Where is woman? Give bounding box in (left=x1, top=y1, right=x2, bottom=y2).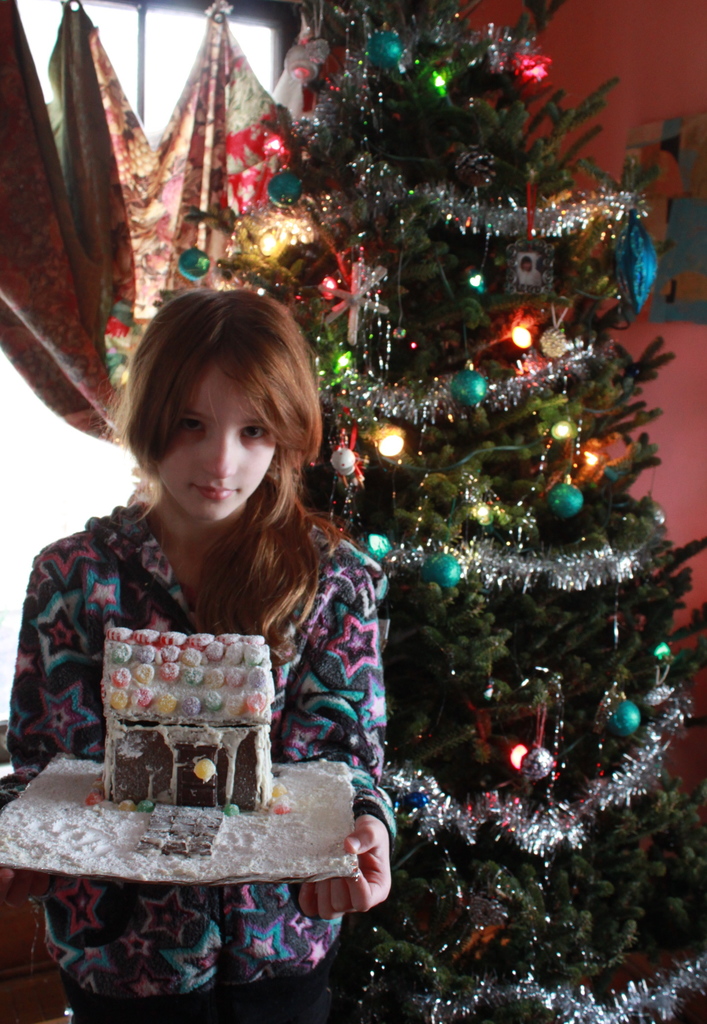
(left=34, top=461, right=360, bottom=988).
